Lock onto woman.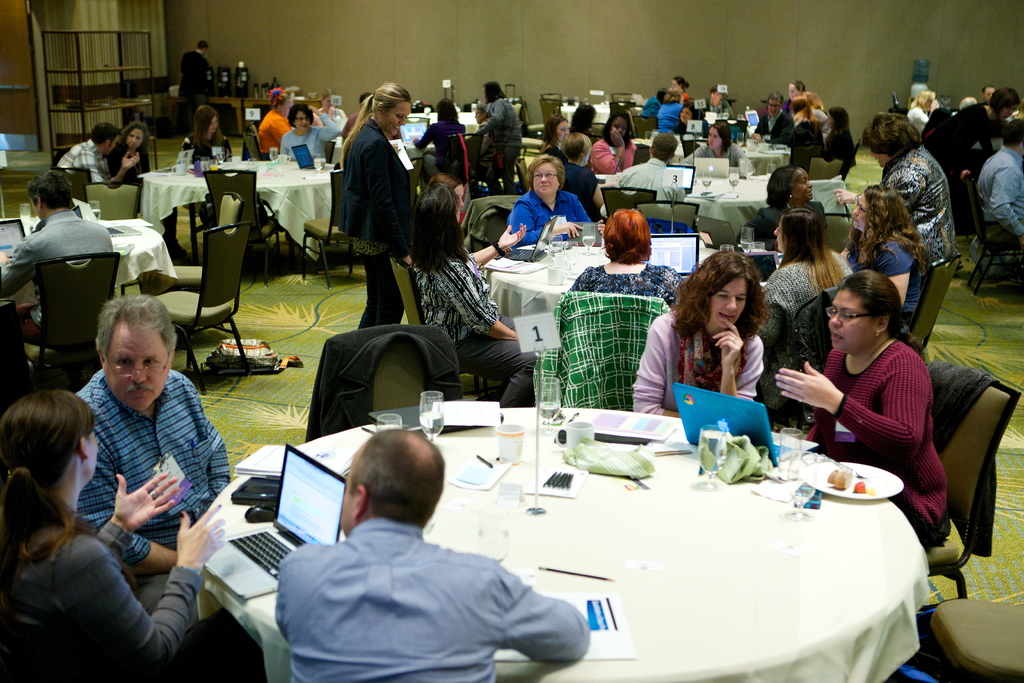
Locked: [0,390,265,682].
